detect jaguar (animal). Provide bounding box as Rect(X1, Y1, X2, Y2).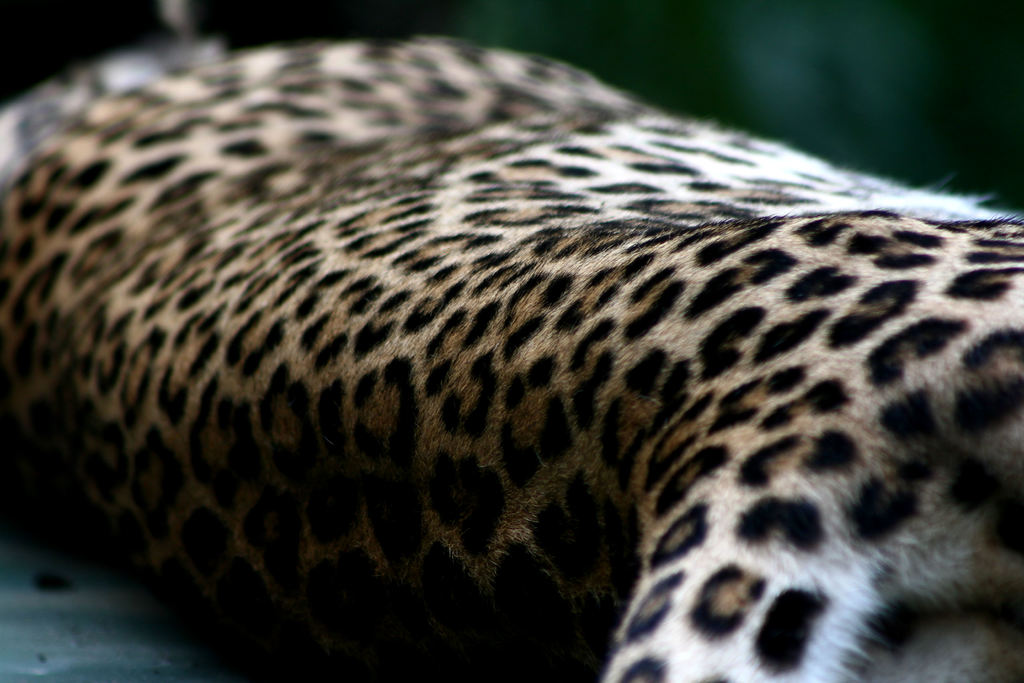
Rect(0, 41, 1023, 682).
